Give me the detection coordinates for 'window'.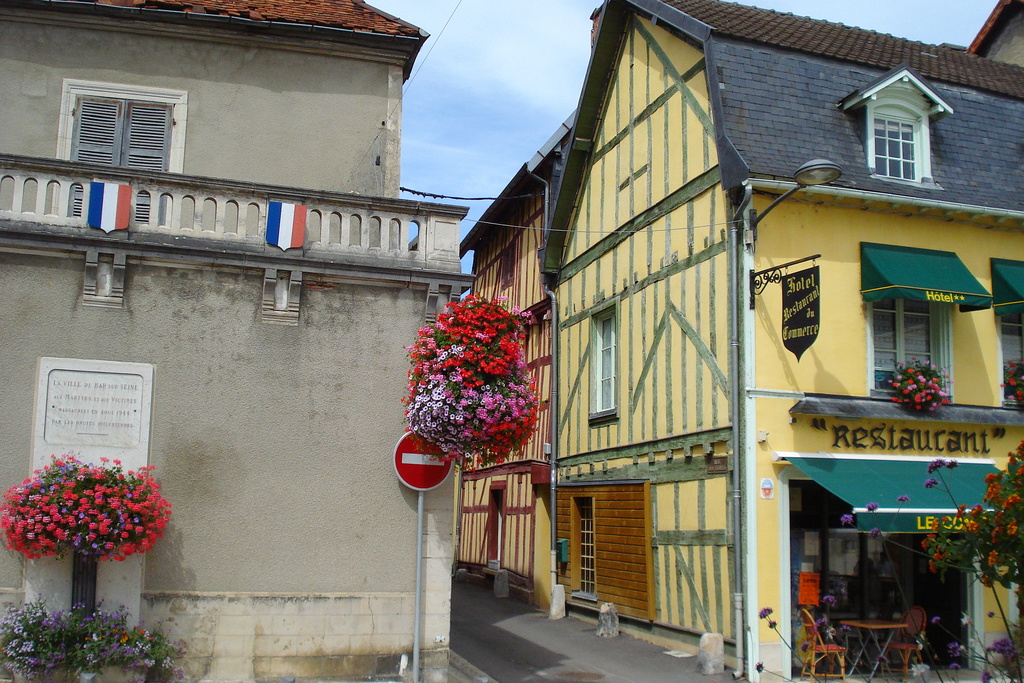
region(577, 507, 595, 593).
